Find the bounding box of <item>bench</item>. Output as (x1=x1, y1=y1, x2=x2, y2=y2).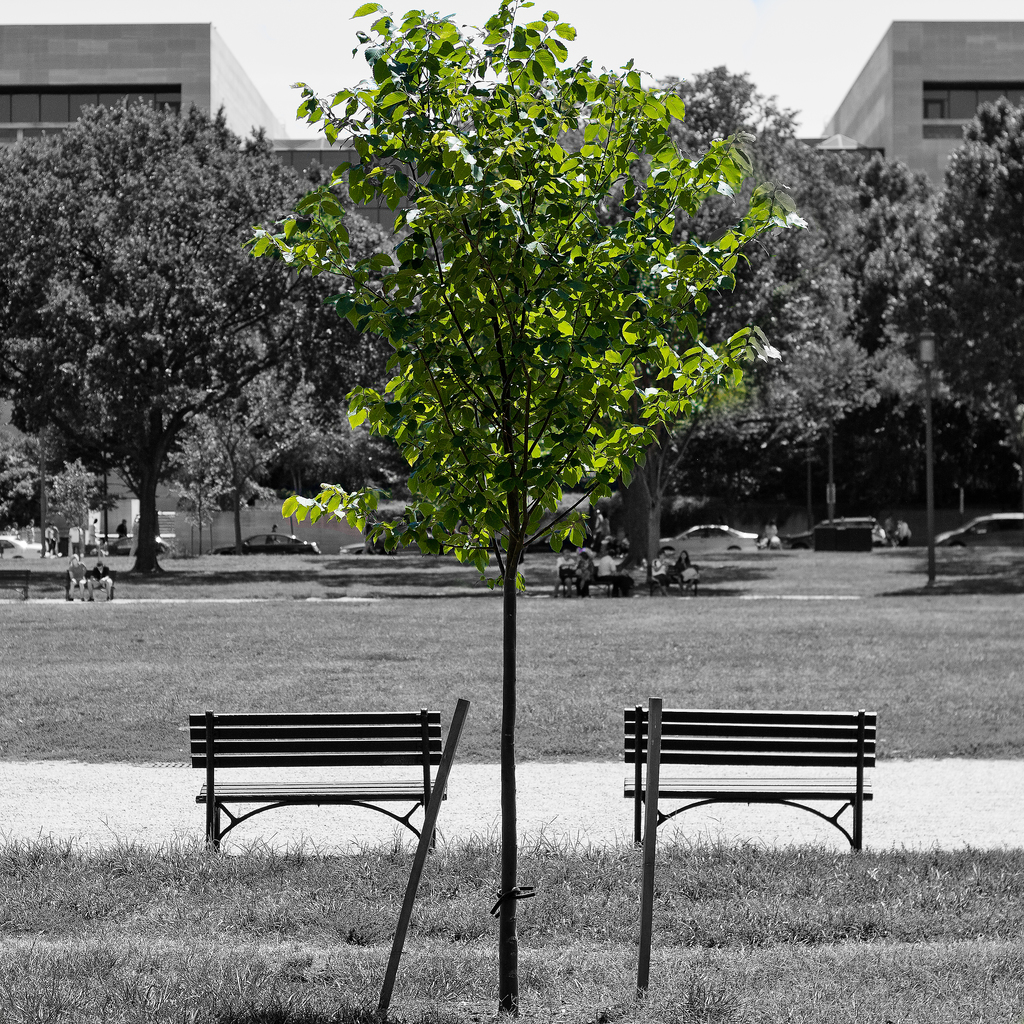
(x1=622, y1=706, x2=877, y2=853).
